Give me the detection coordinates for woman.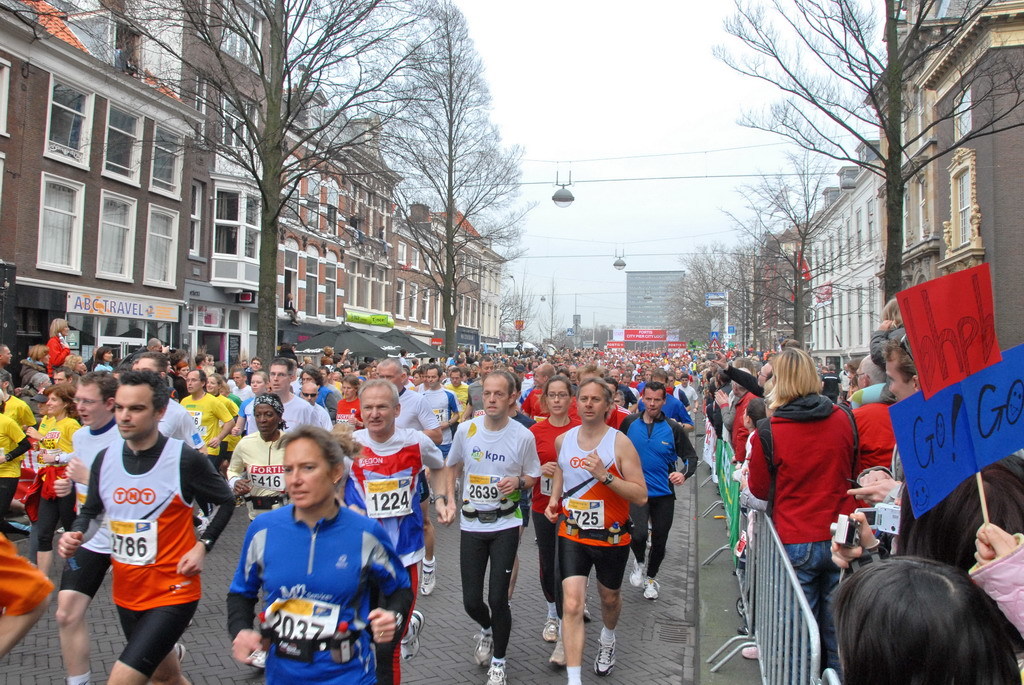
{"x1": 527, "y1": 375, "x2": 580, "y2": 668}.
